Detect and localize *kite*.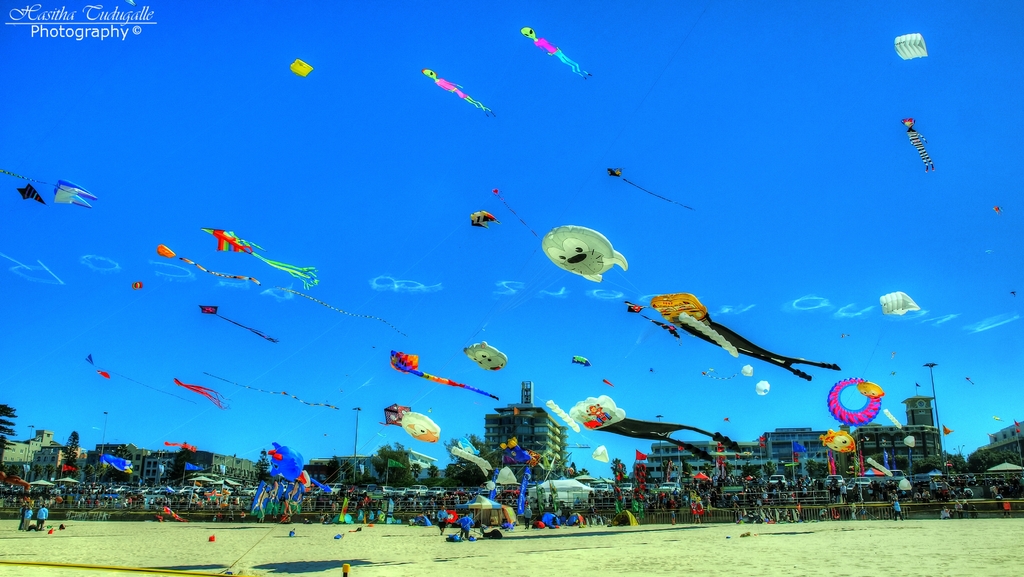
Localized at rect(131, 279, 143, 288).
